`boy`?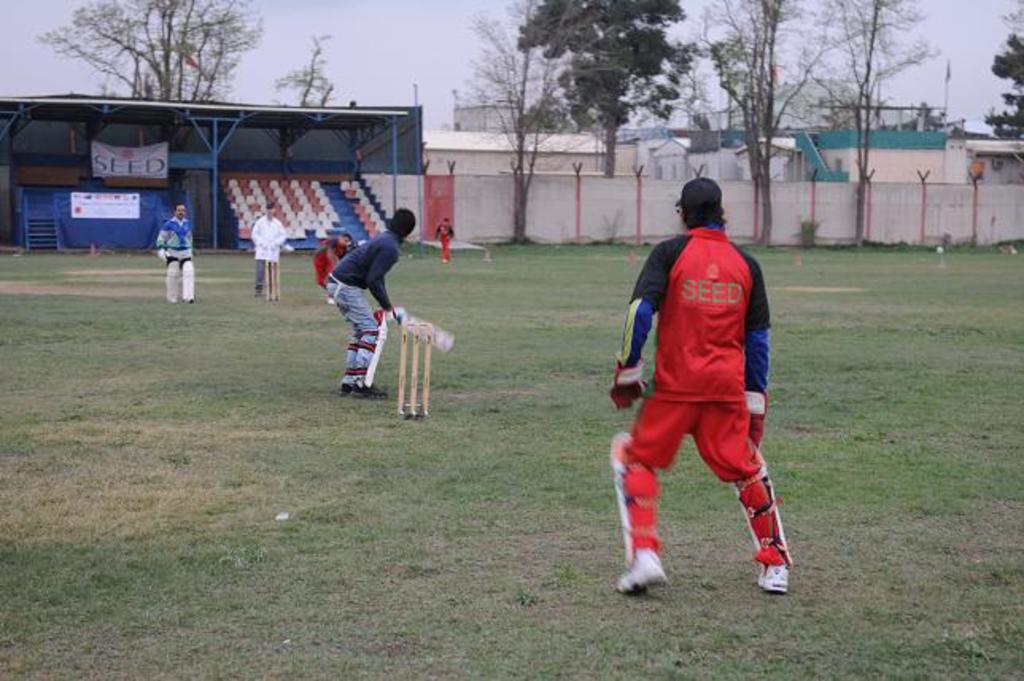
434,215,455,264
